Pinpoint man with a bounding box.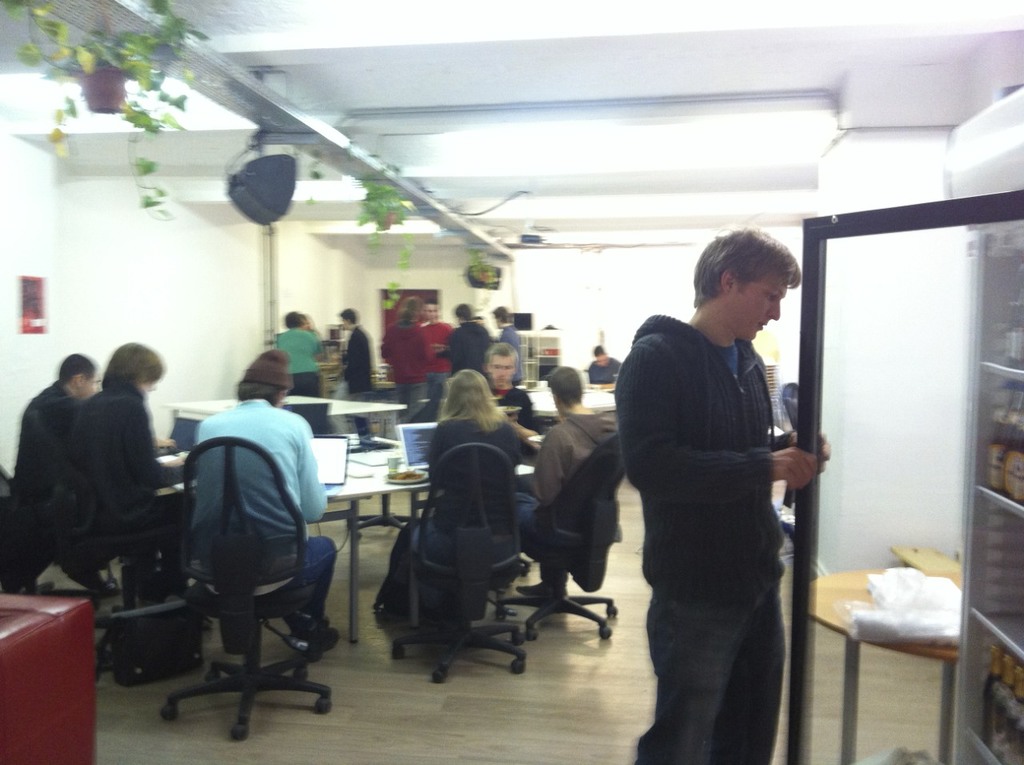
<box>482,340,532,441</box>.
